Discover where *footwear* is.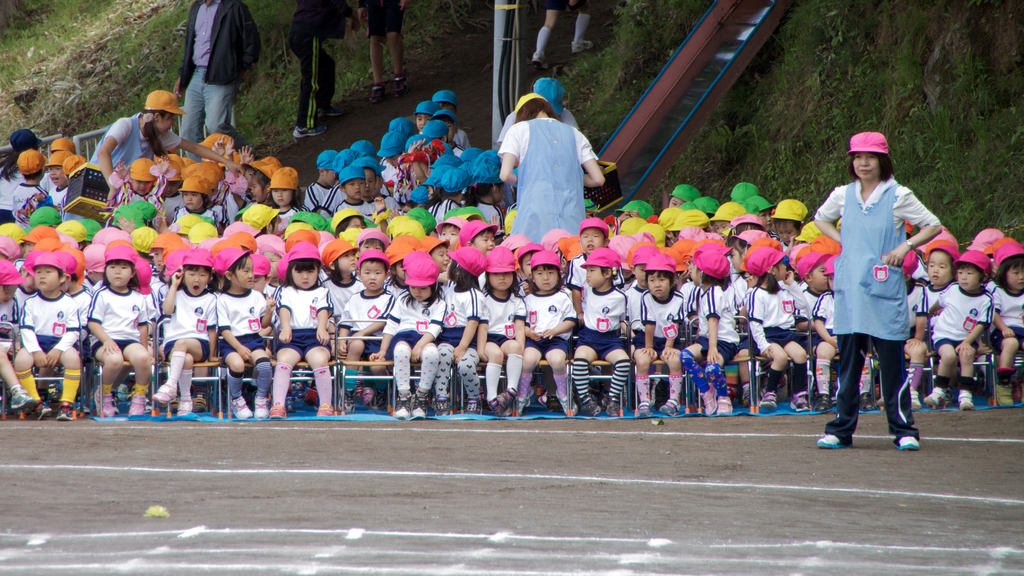
Discovered at BBox(33, 400, 52, 419).
